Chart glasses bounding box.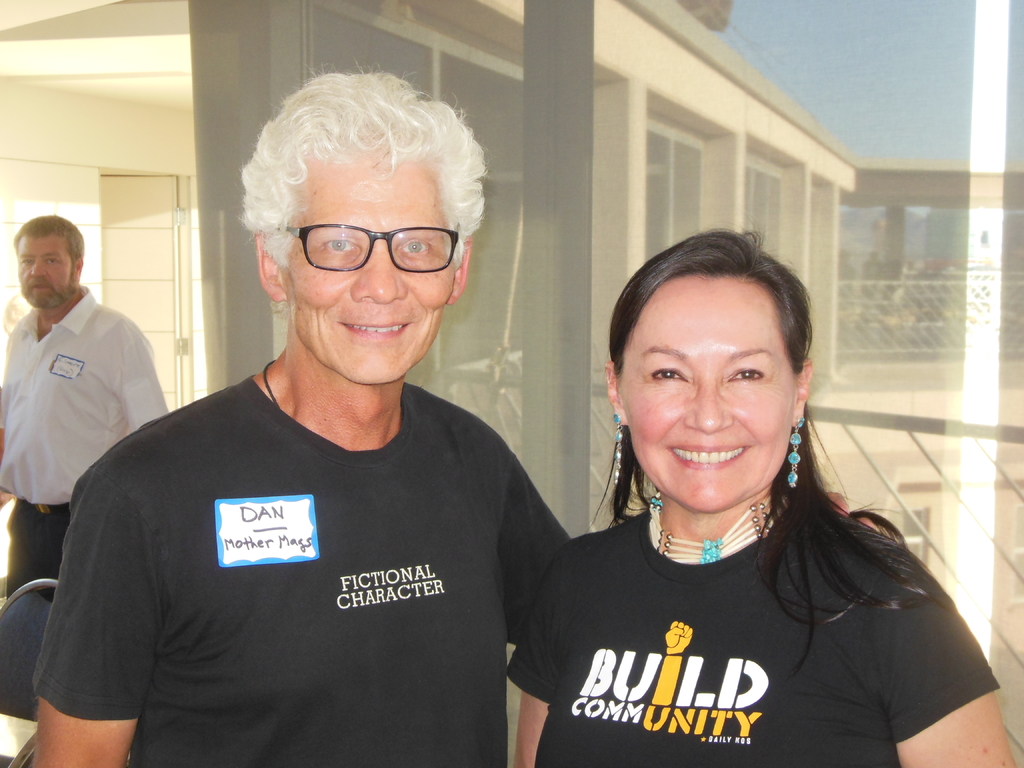
Charted: detection(259, 207, 467, 285).
